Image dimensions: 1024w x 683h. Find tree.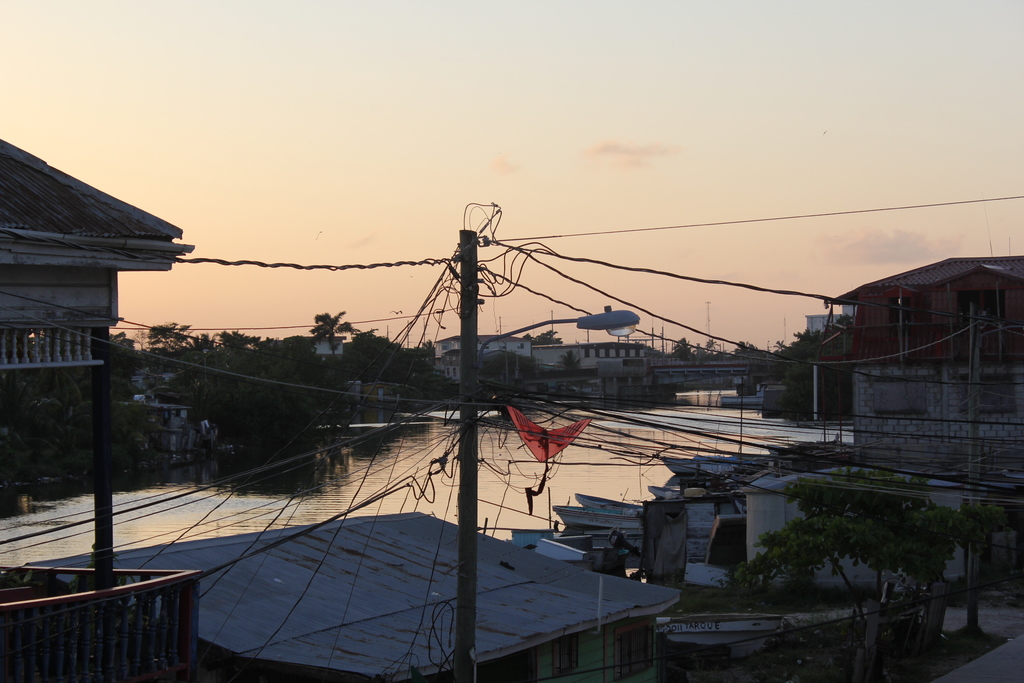
[left=558, top=345, right=580, bottom=383].
